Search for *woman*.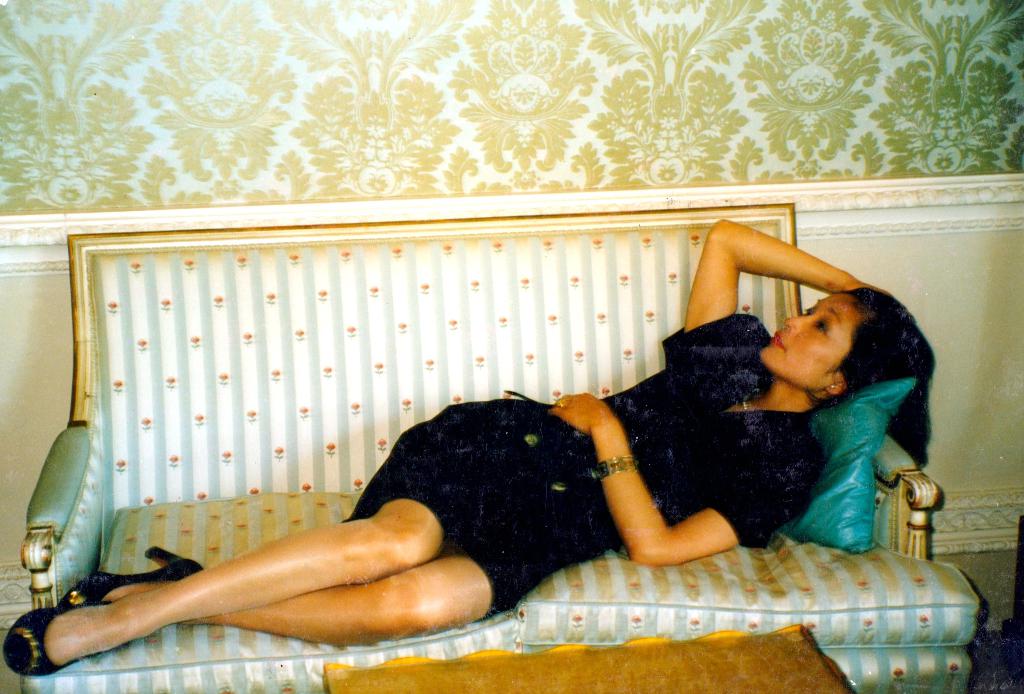
Found at 89:193:871:666.
